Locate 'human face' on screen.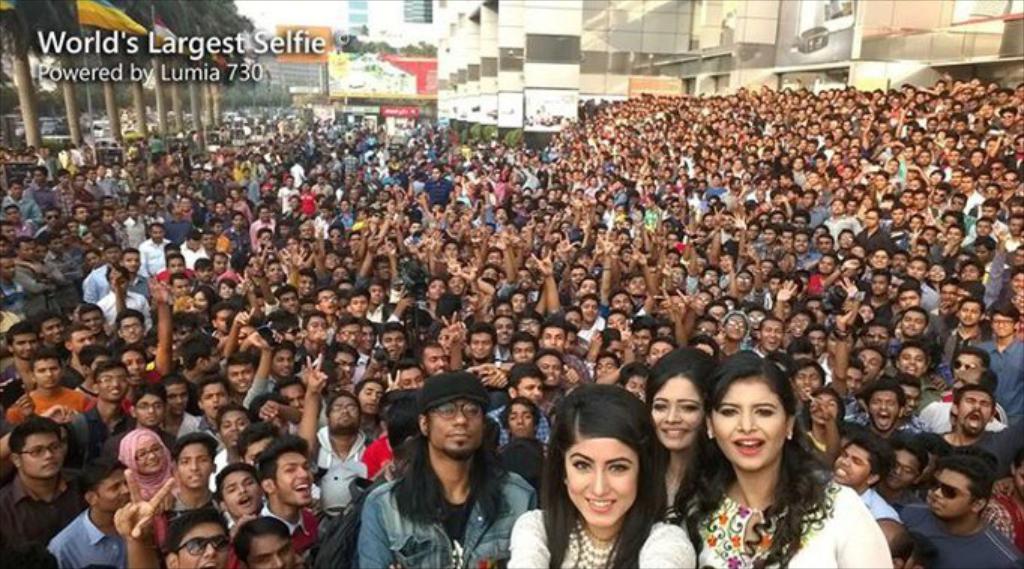
On screen at detection(566, 434, 641, 522).
